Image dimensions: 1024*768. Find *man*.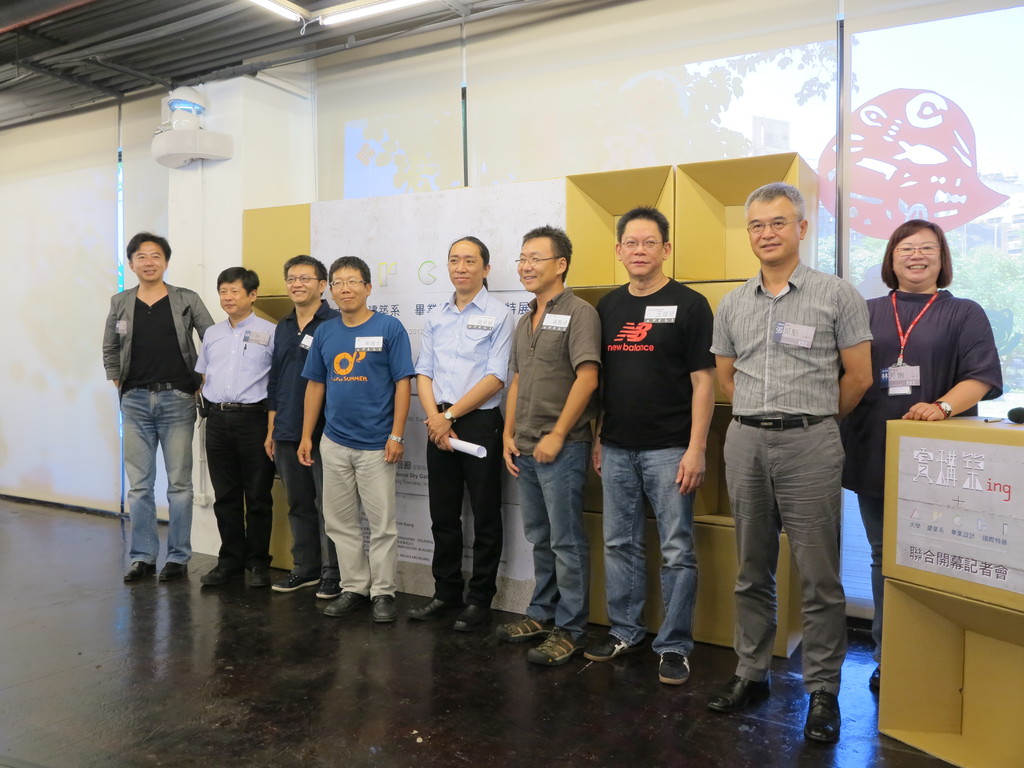
x1=501, y1=223, x2=604, y2=669.
